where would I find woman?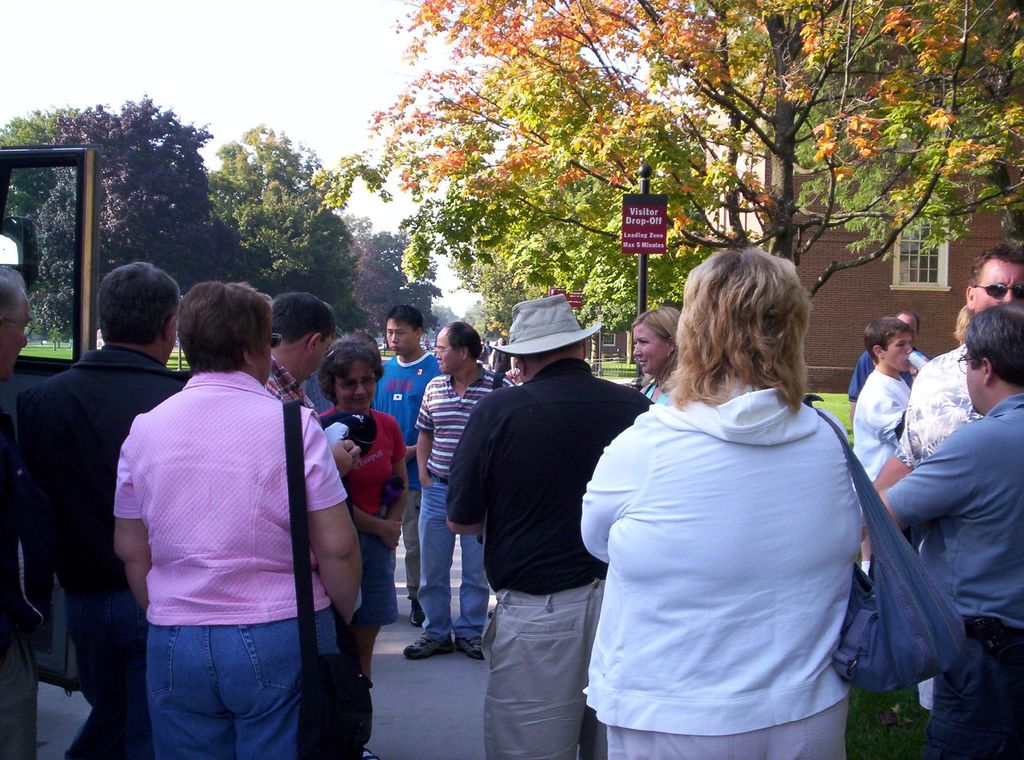
At [left=627, top=306, right=689, bottom=405].
